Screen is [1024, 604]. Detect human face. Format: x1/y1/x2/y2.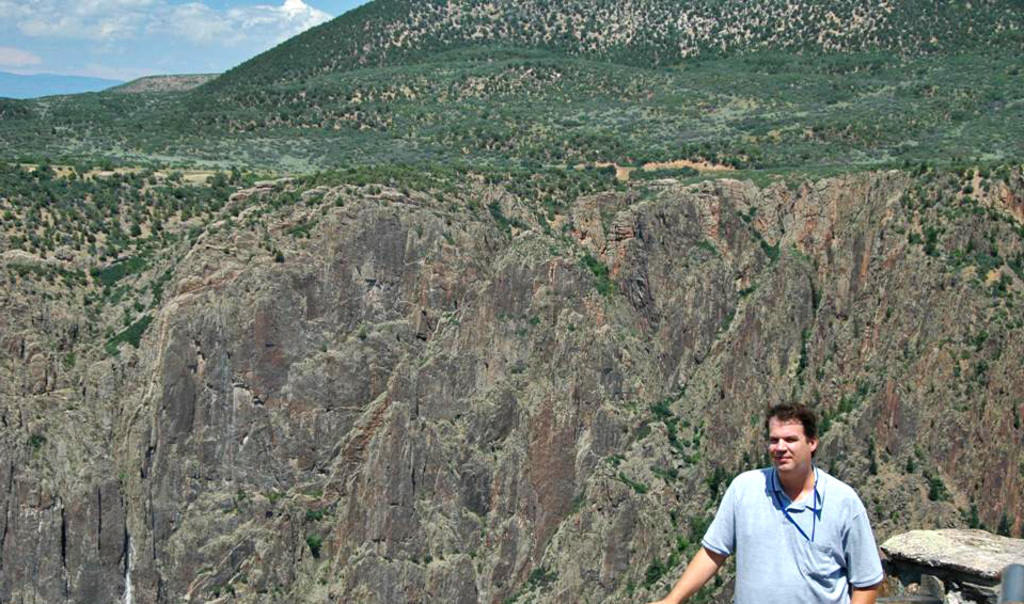
768/423/802/475.
